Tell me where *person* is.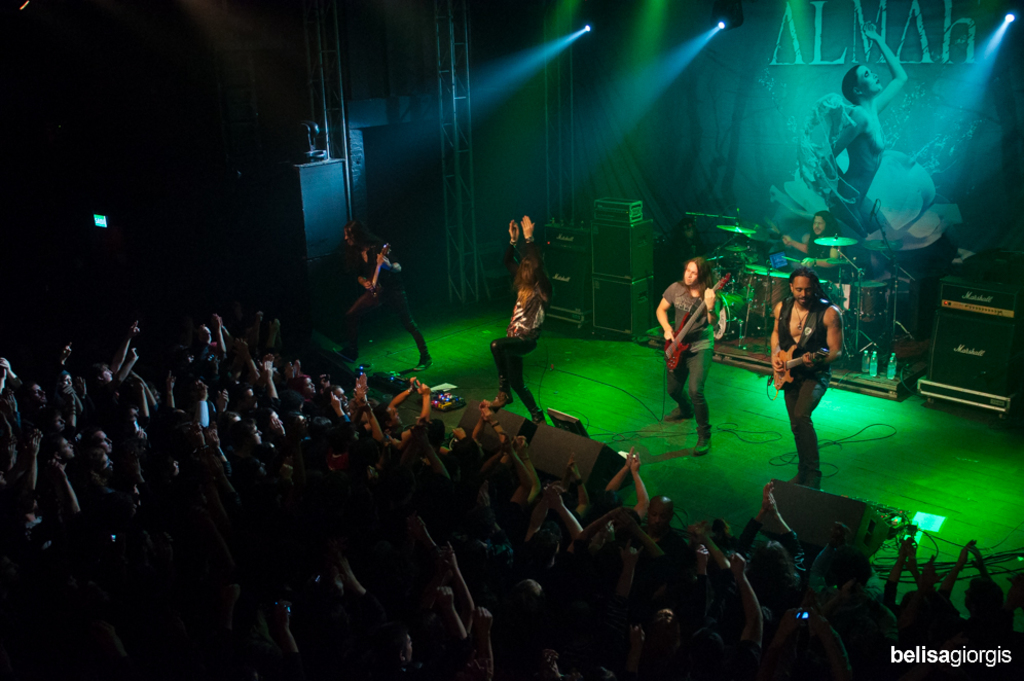
*person* is at {"x1": 487, "y1": 210, "x2": 549, "y2": 424}.
